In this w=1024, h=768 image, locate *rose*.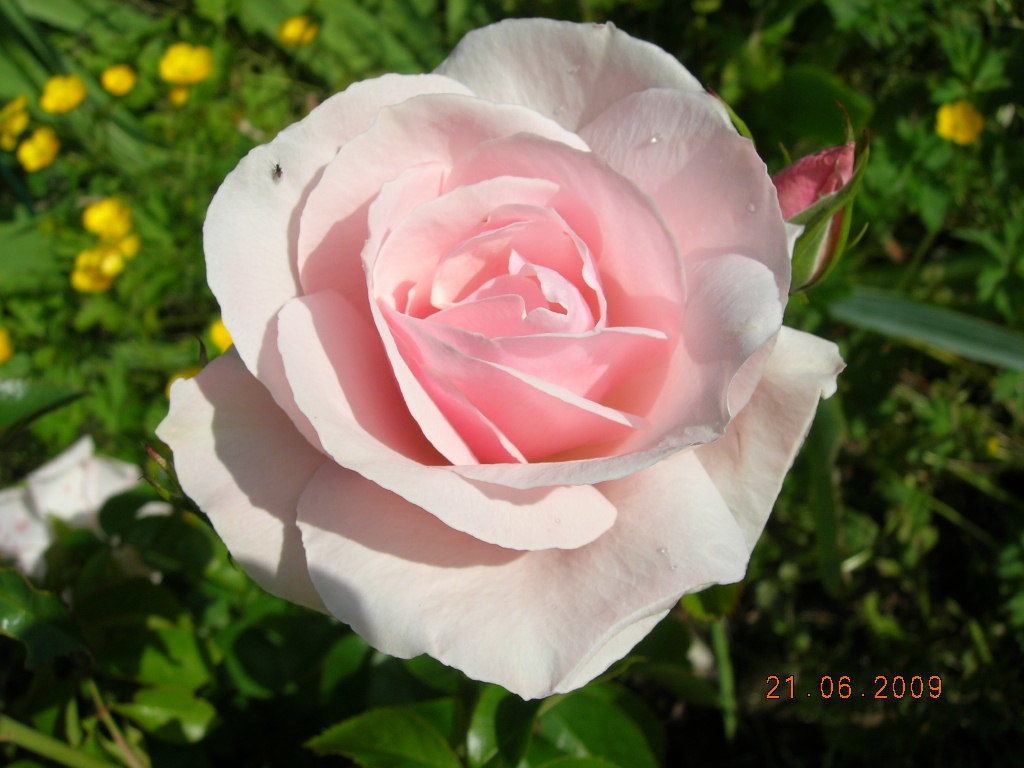
Bounding box: {"x1": 154, "y1": 16, "x2": 846, "y2": 703}.
